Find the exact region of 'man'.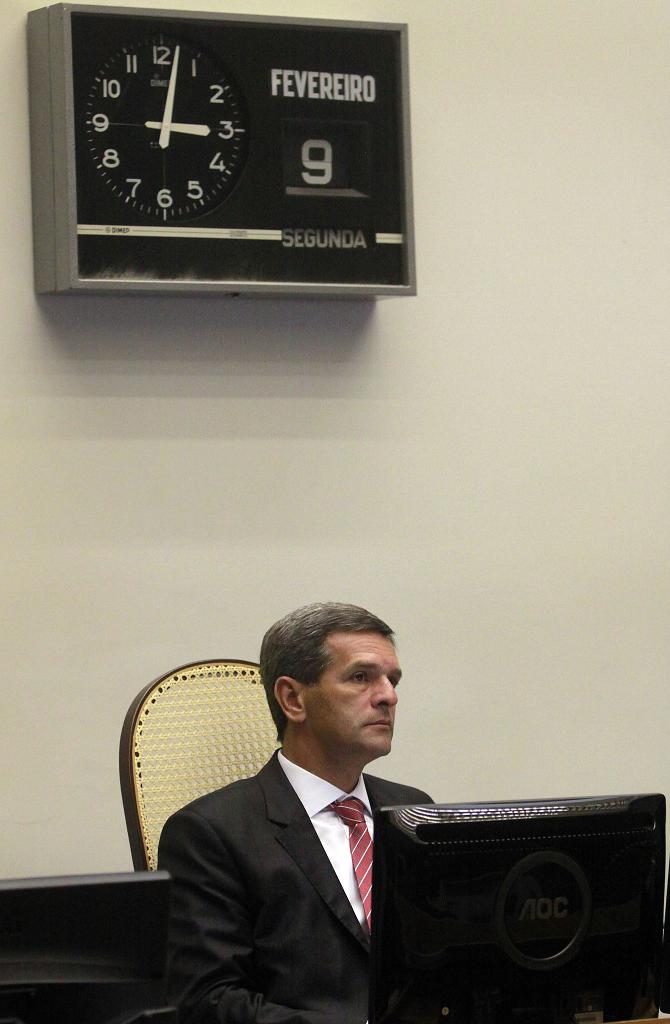
Exact region: detection(148, 614, 473, 1014).
